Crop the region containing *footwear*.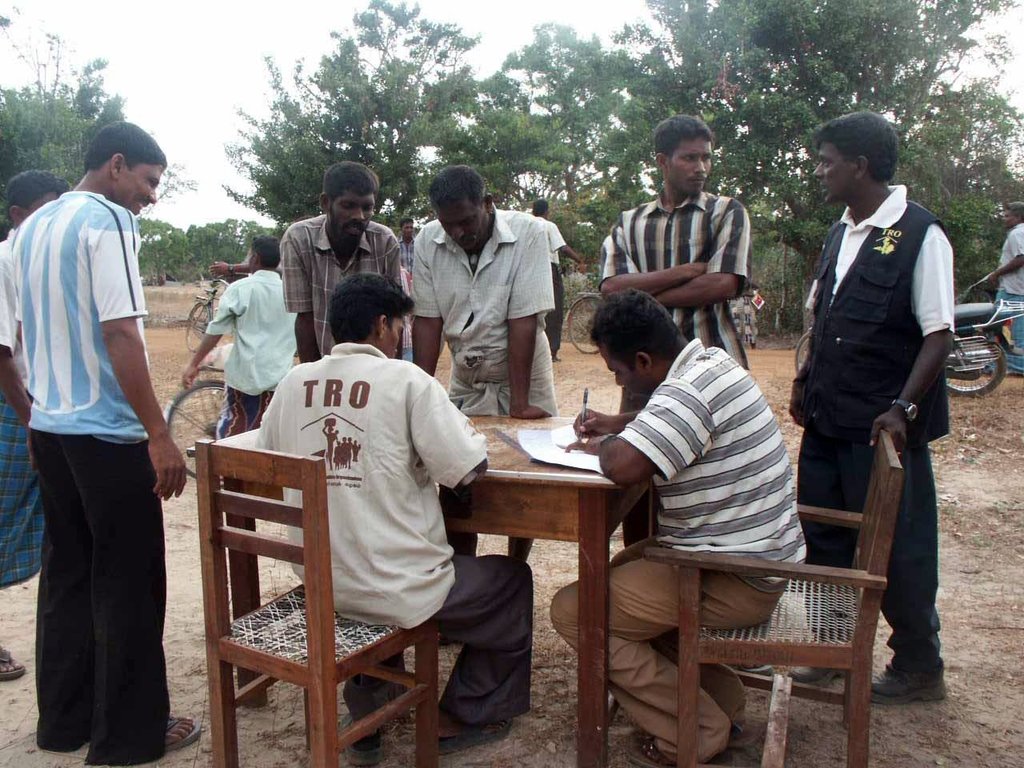
Crop region: select_region(872, 662, 946, 710).
